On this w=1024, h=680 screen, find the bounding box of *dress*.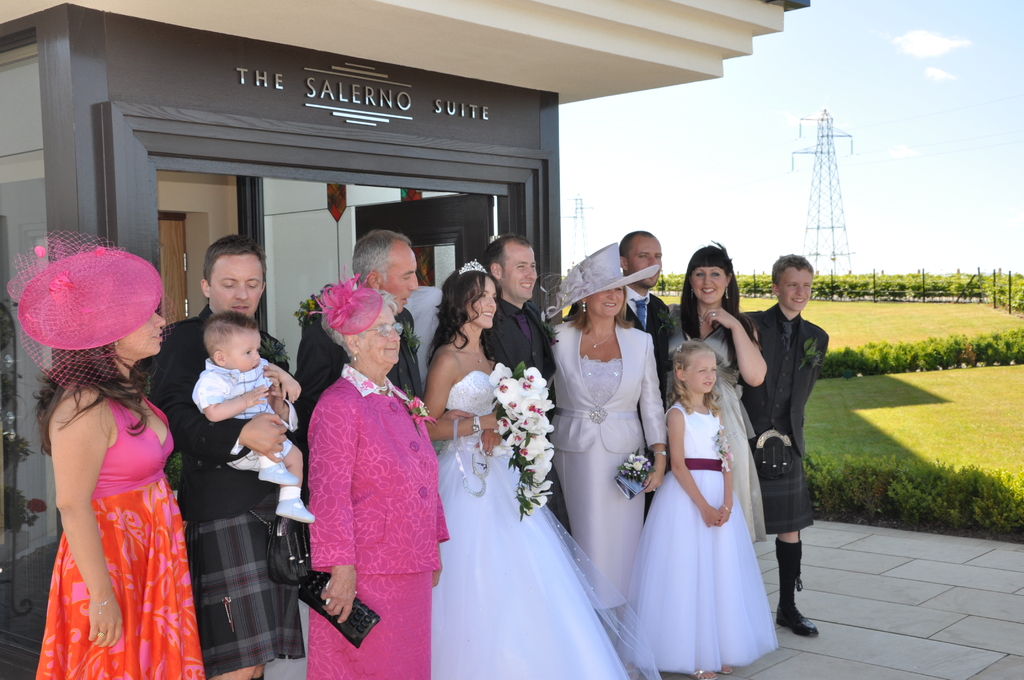
Bounding box: Rect(428, 357, 660, 679).
